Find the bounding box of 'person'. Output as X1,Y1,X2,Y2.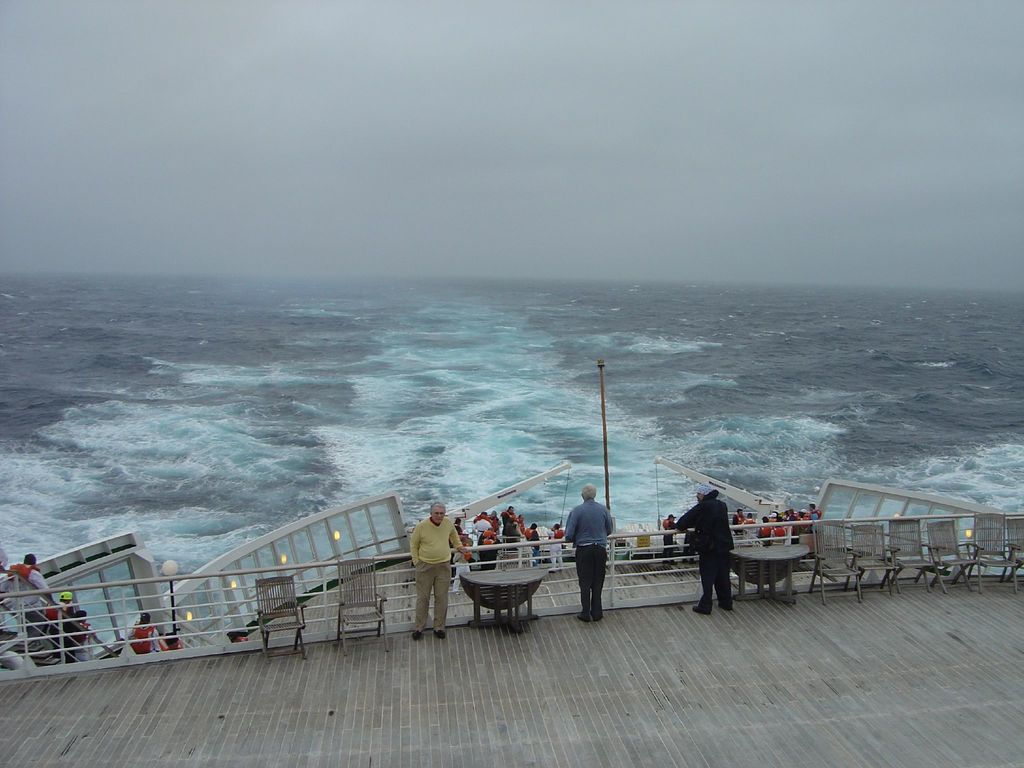
123,611,167,657.
